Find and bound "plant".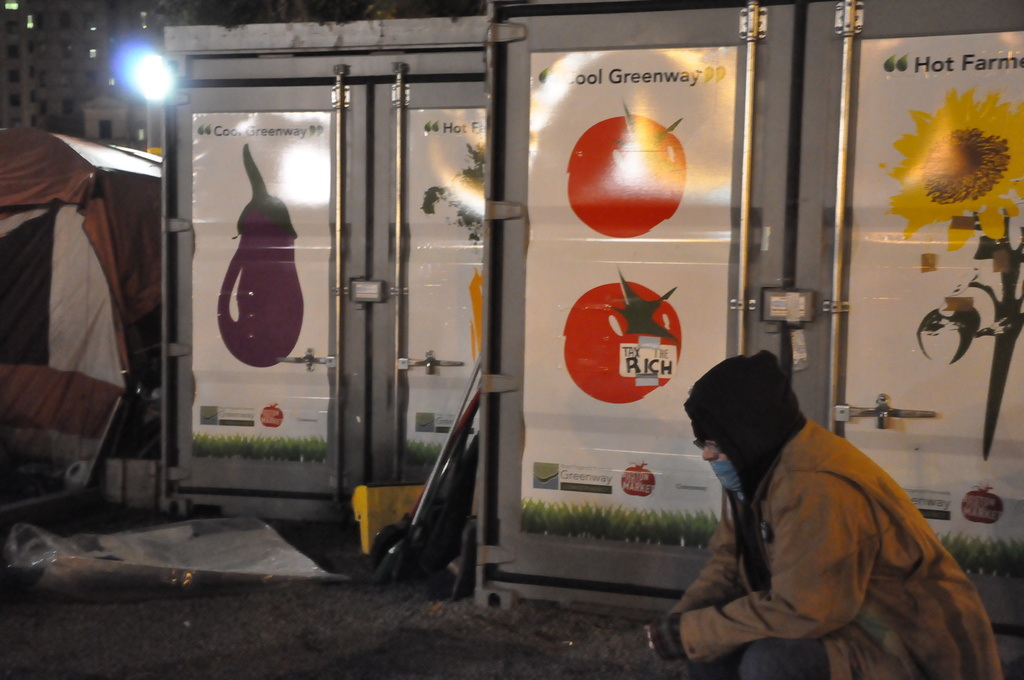
Bound: 257/433/264/442.
